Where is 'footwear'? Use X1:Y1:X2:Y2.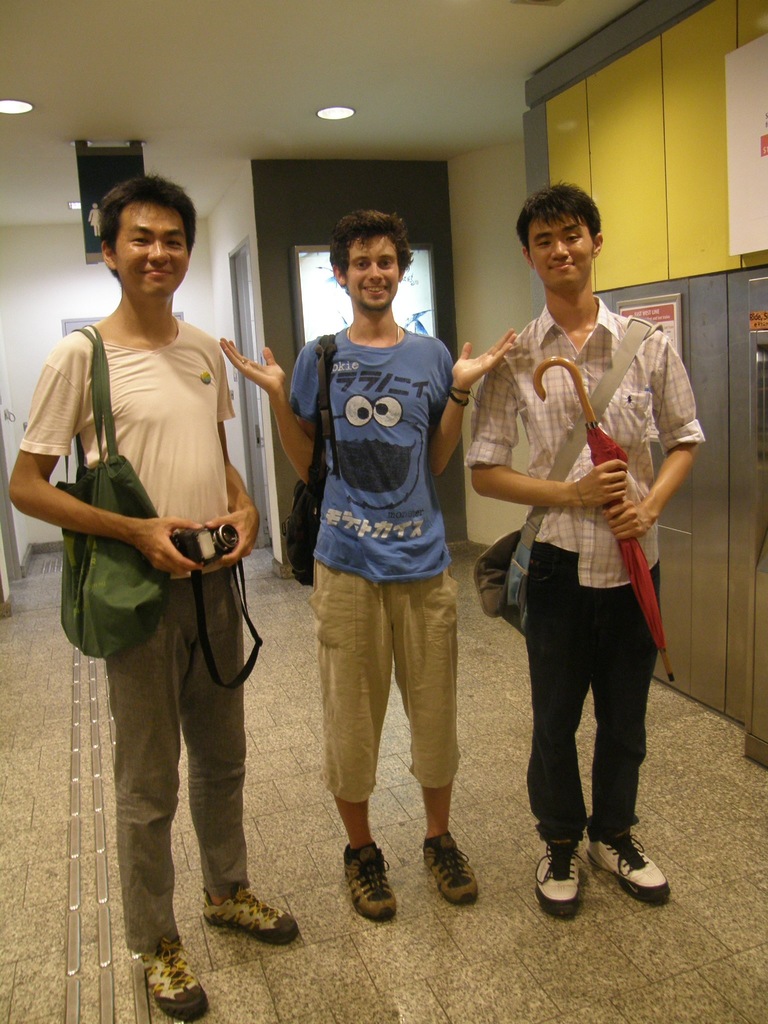
202:883:300:949.
